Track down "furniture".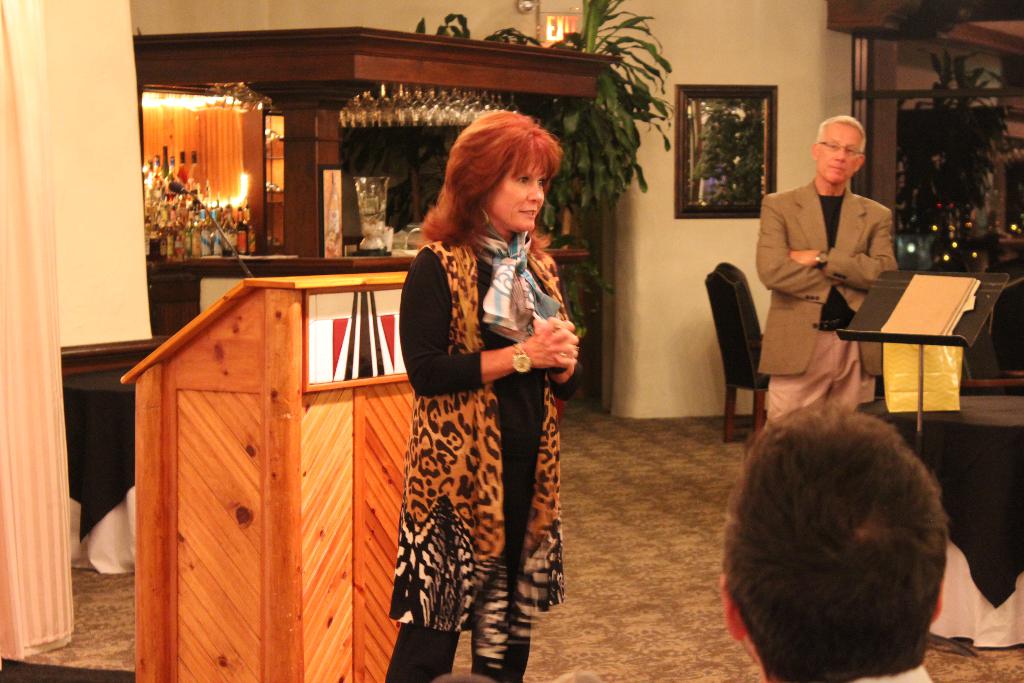
Tracked to bbox=[699, 257, 789, 445].
